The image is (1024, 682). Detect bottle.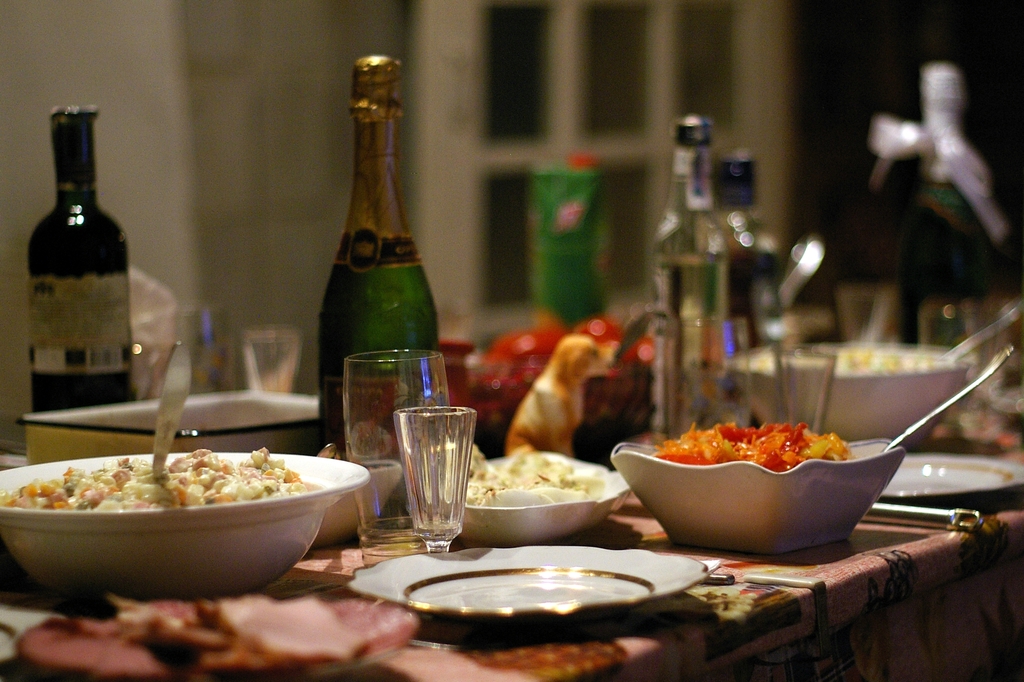
Detection: (318,52,452,487).
